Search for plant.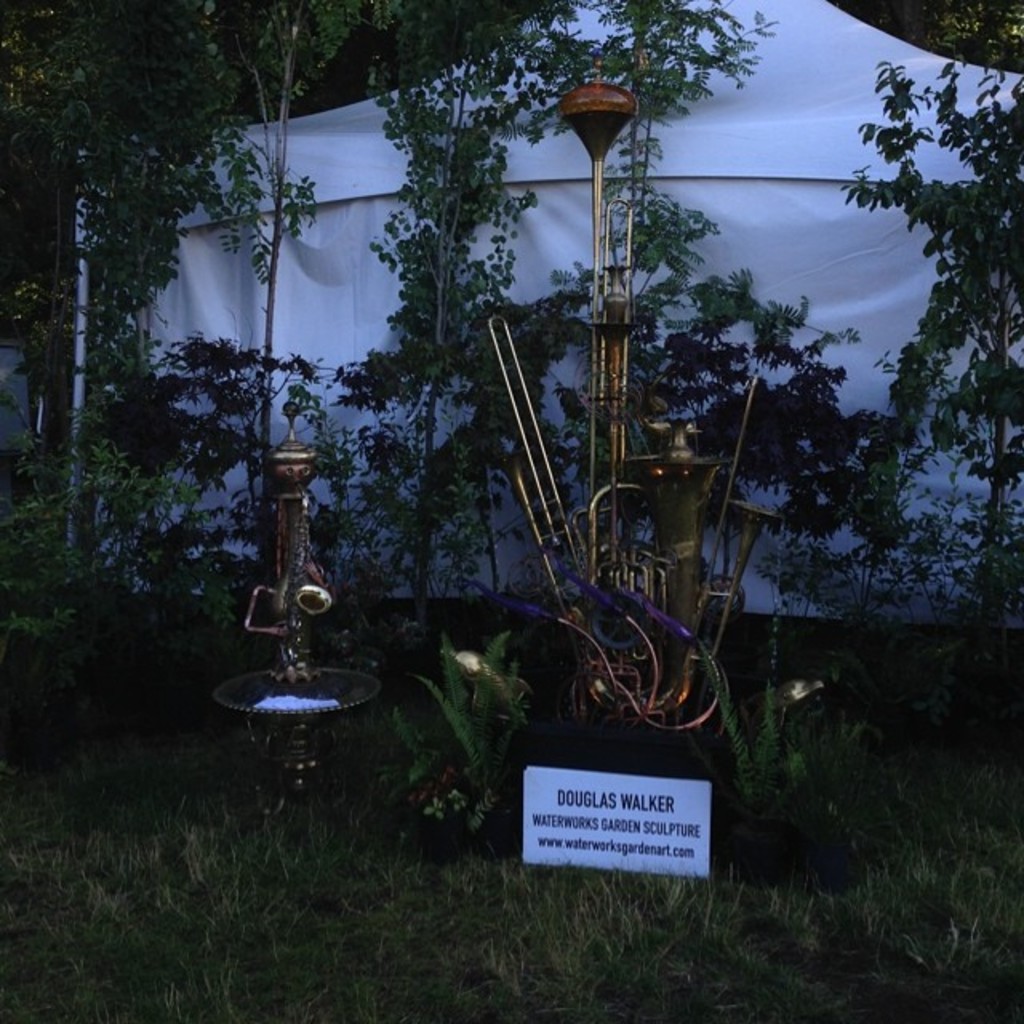
Found at rect(0, 427, 243, 814).
